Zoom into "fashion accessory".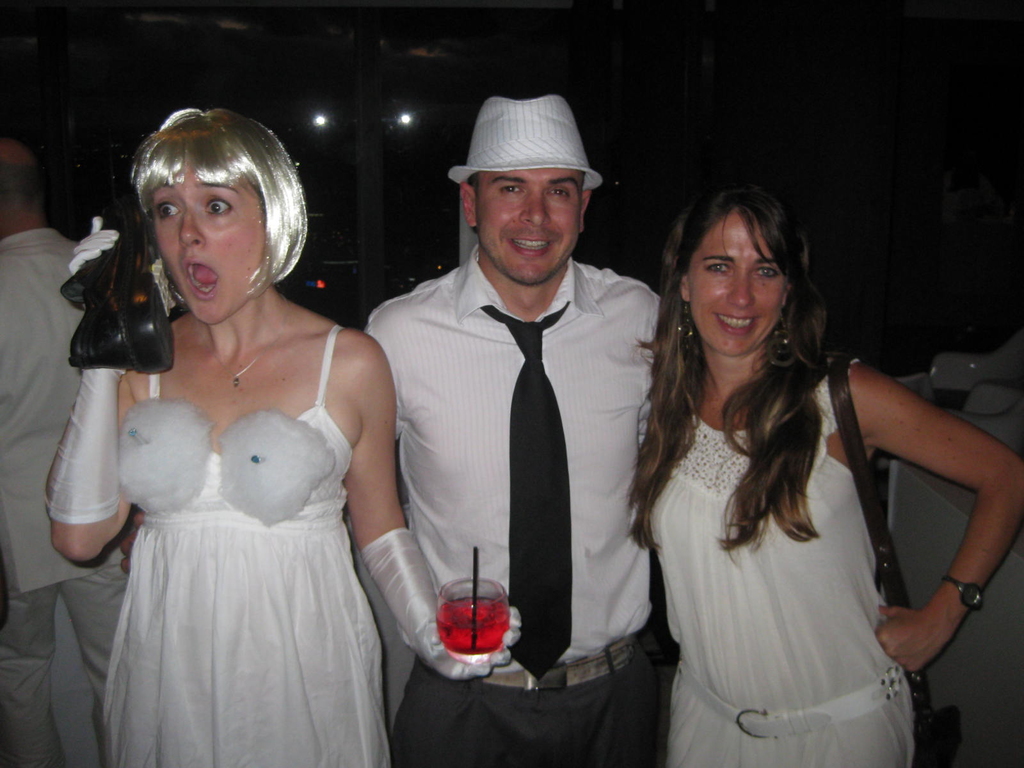
Zoom target: crop(822, 359, 961, 767).
